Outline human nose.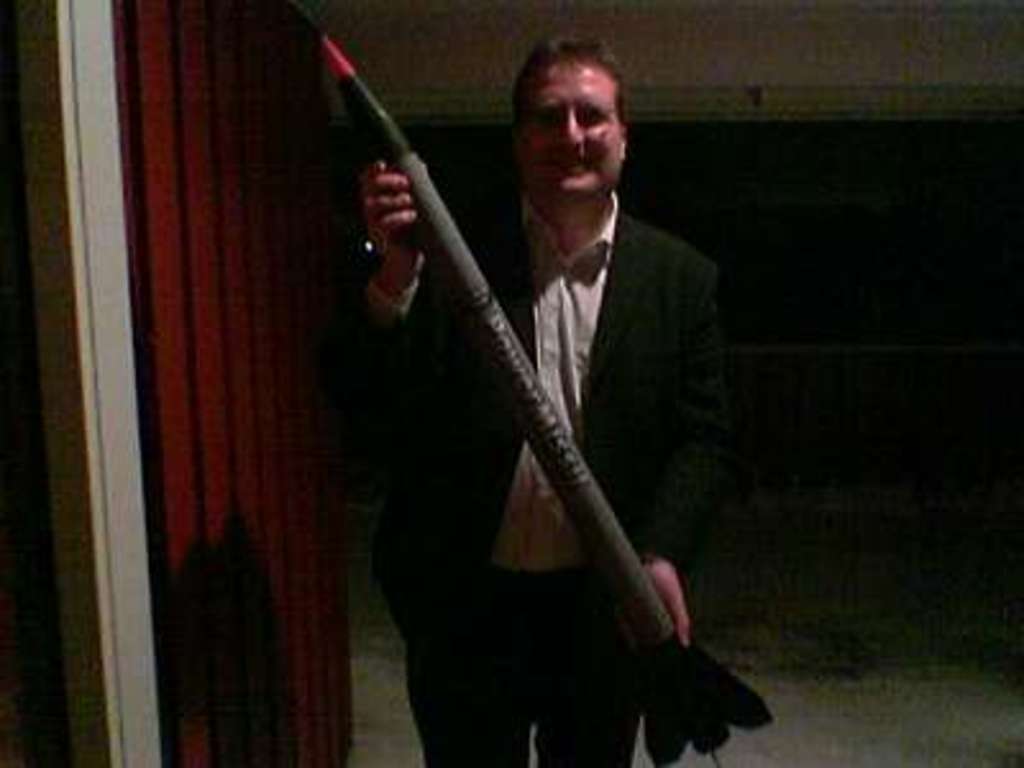
Outline: 553, 110, 591, 156.
